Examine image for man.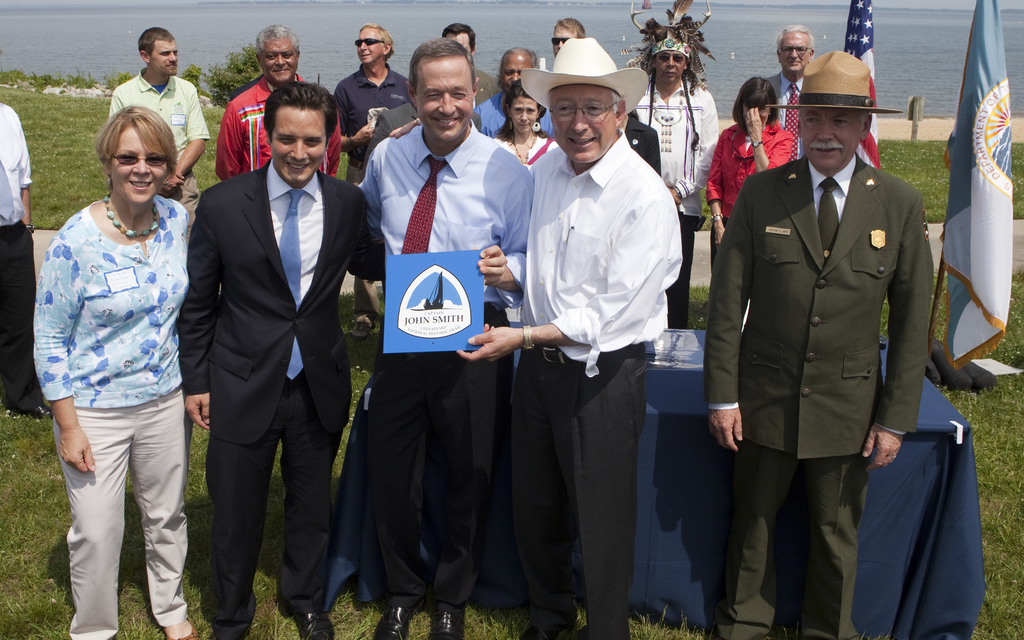
Examination result: <region>181, 72, 387, 639</region>.
